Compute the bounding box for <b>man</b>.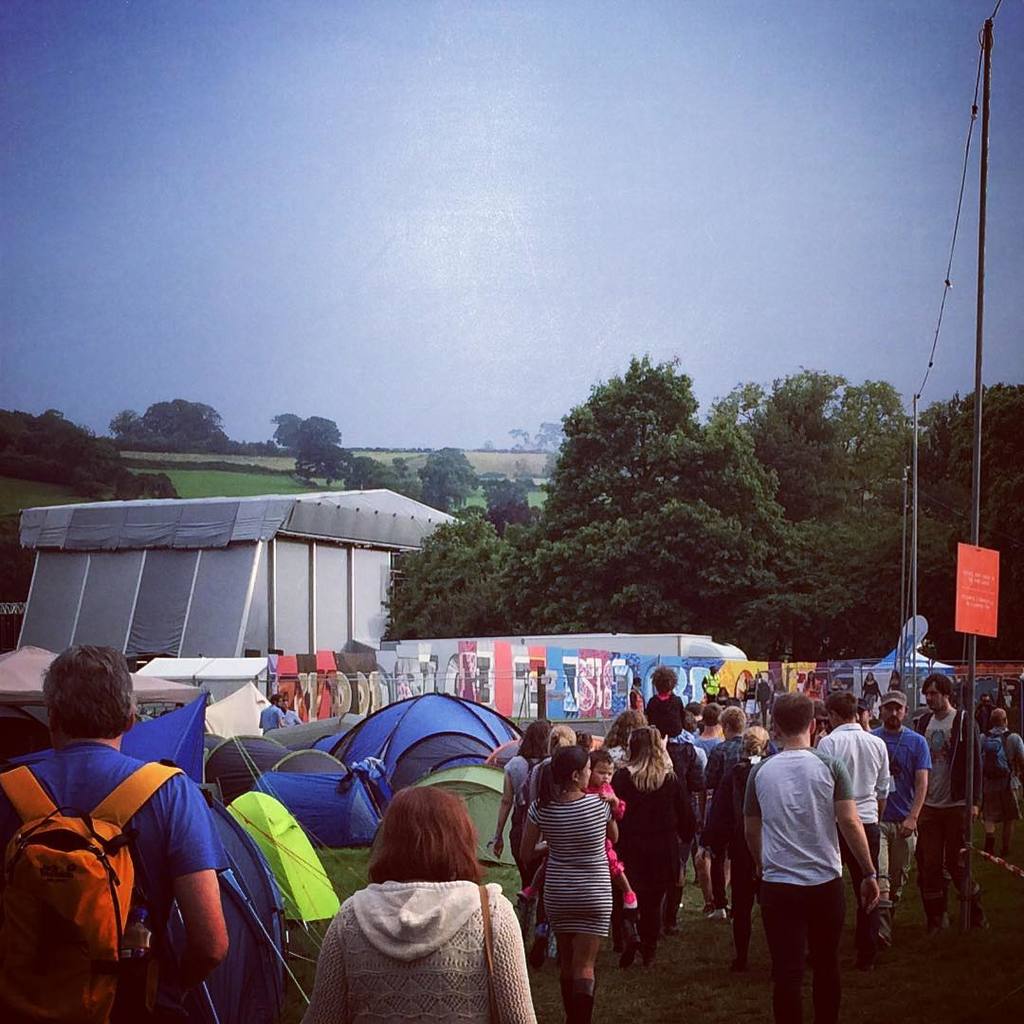
region(870, 684, 930, 923).
